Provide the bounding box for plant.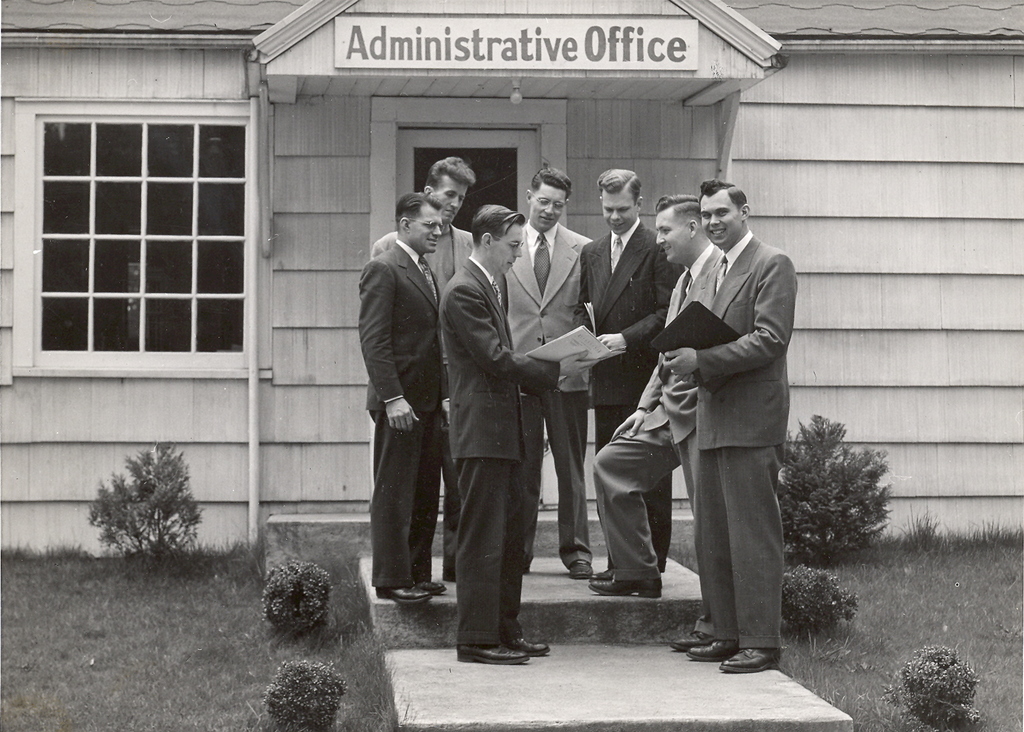
x1=76 y1=428 x2=216 y2=576.
